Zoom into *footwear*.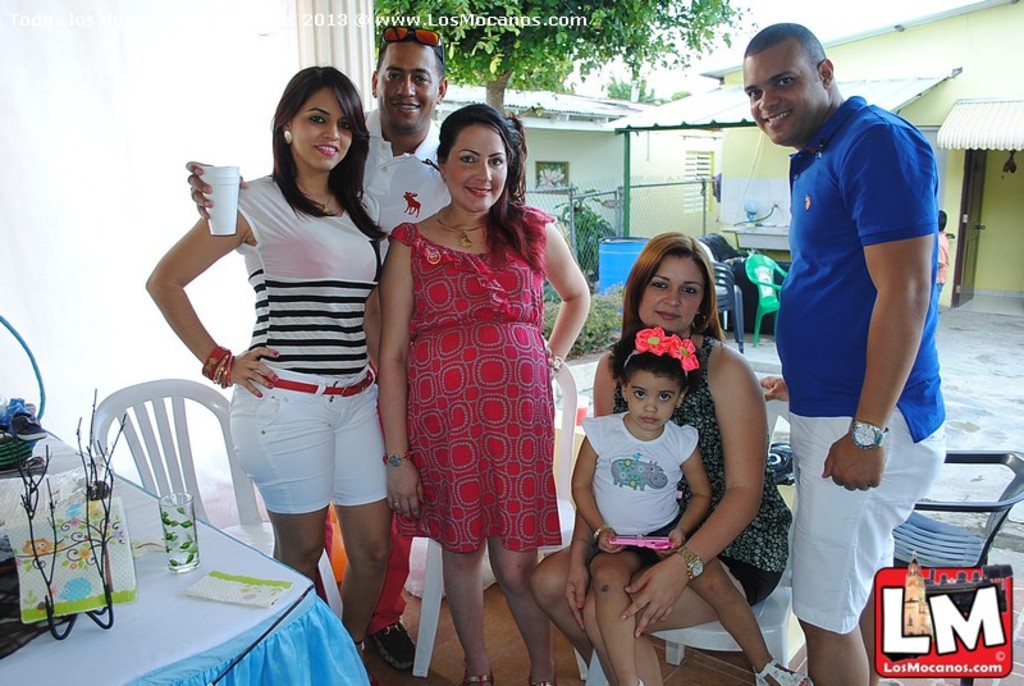
Zoom target: pyautogui.locateOnScreen(366, 617, 416, 671).
